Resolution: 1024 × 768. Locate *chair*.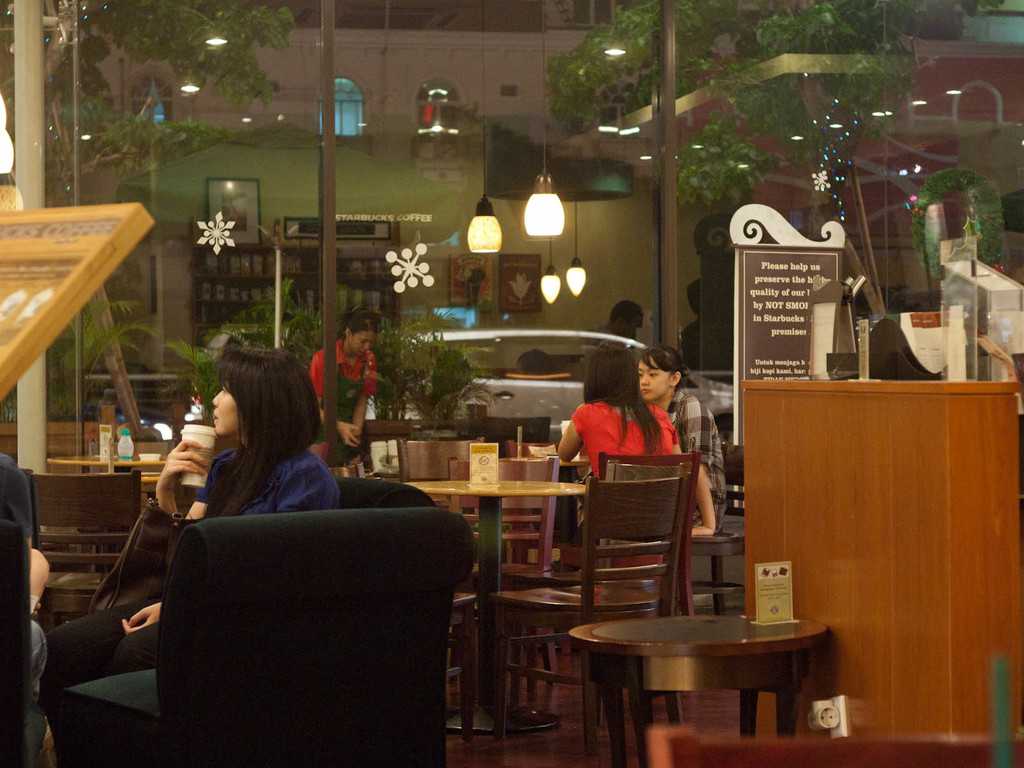
<box>645,726,1023,764</box>.
